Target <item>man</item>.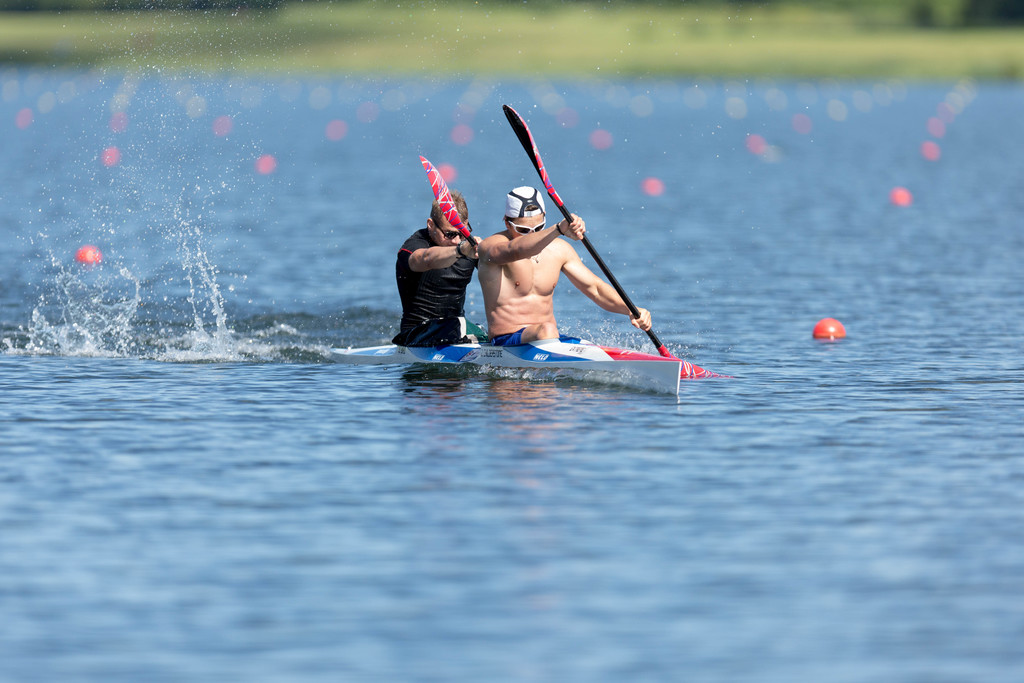
Target region: bbox(393, 192, 485, 343).
